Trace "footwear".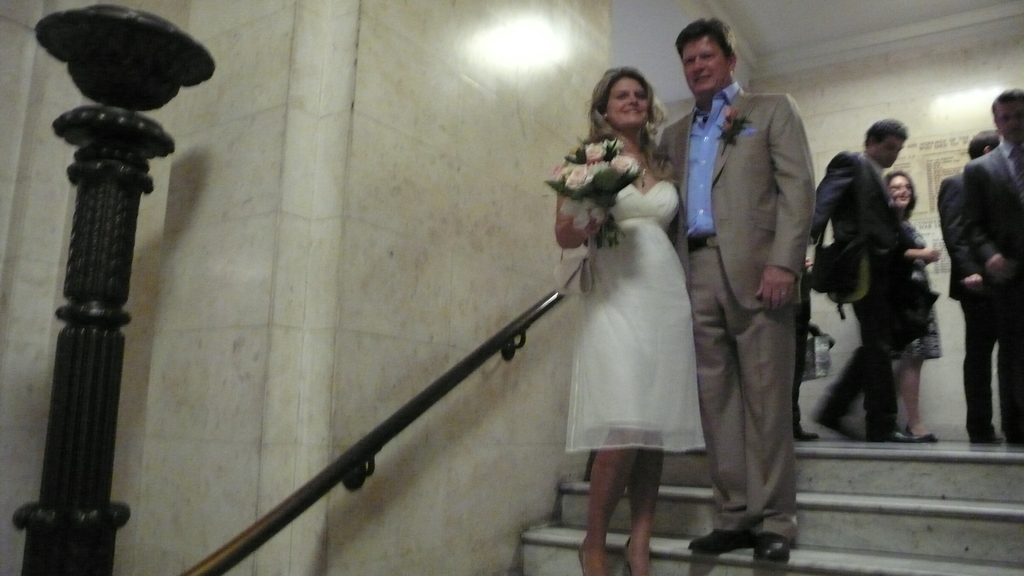
Traced to BBox(576, 540, 604, 575).
